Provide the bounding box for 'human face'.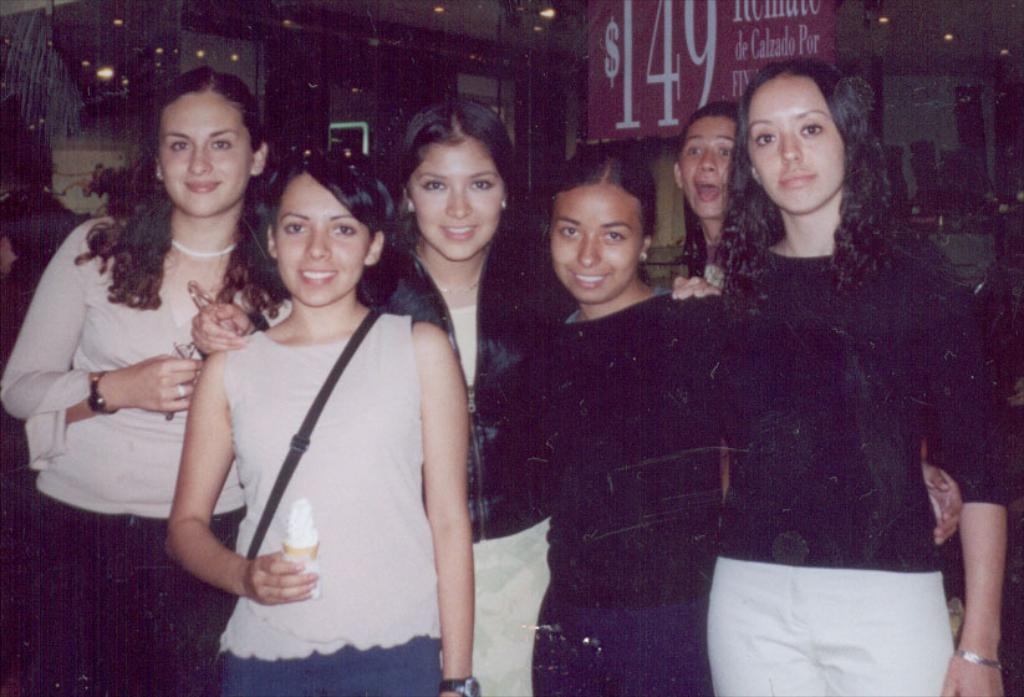
[545,179,645,299].
